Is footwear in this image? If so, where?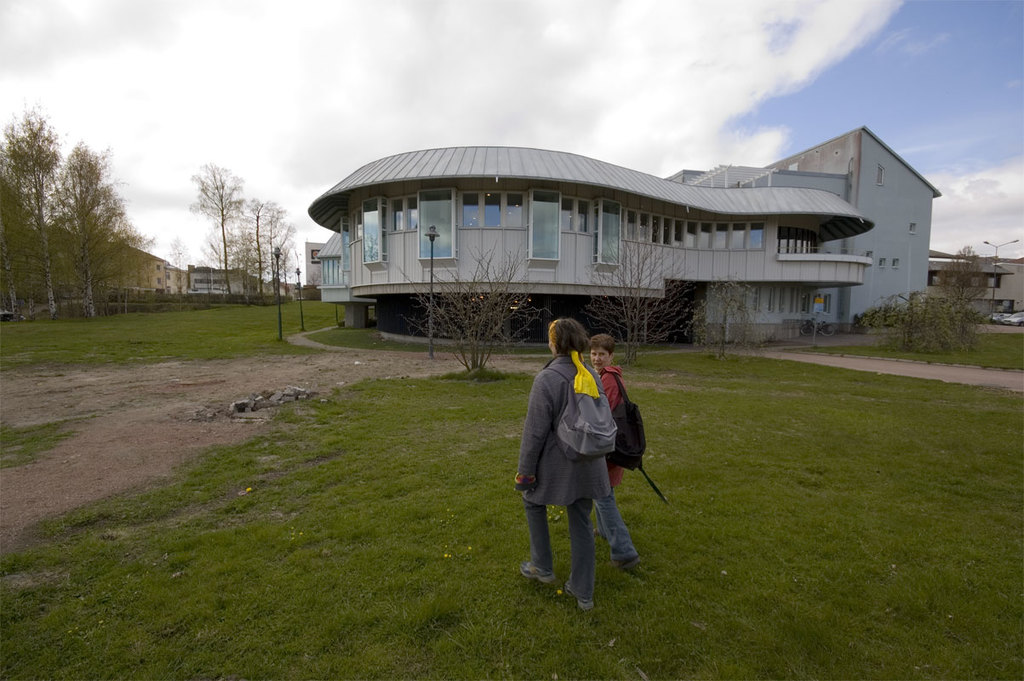
Yes, at bbox=(566, 582, 595, 615).
